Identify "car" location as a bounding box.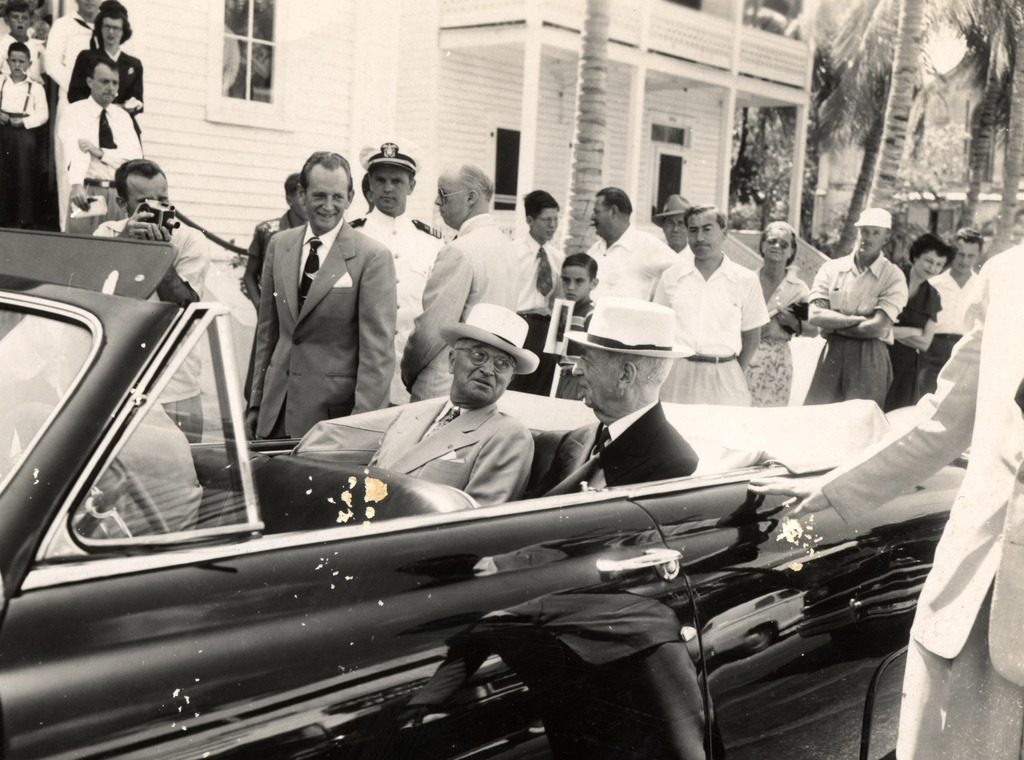
box(1, 273, 969, 754).
